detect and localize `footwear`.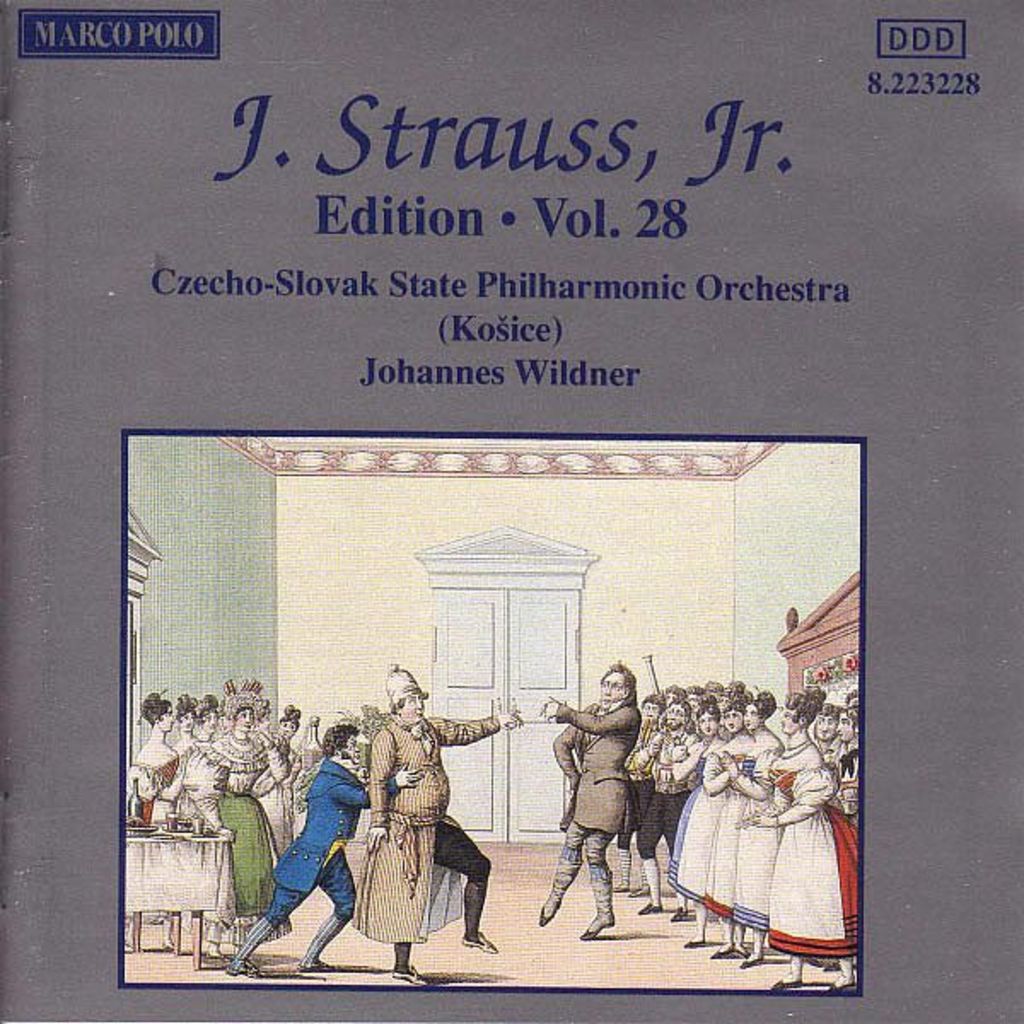
Localized at x1=543 y1=898 x2=563 y2=927.
